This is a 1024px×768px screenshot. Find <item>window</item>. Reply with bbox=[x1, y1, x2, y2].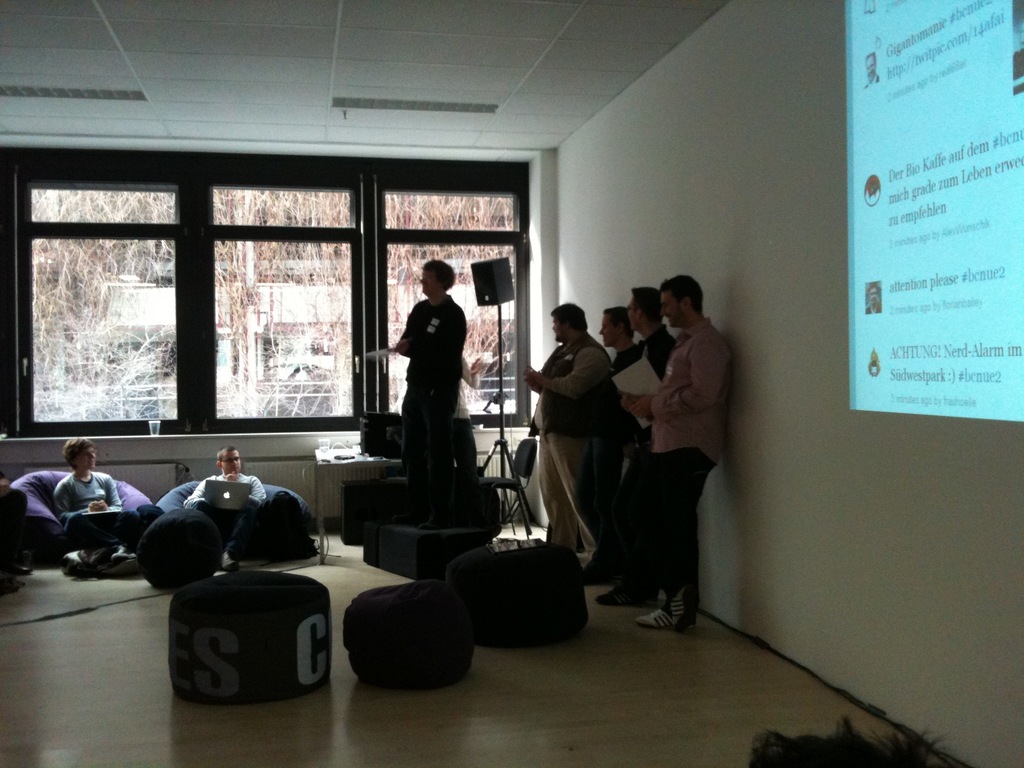
bbox=[0, 145, 527, 445].
